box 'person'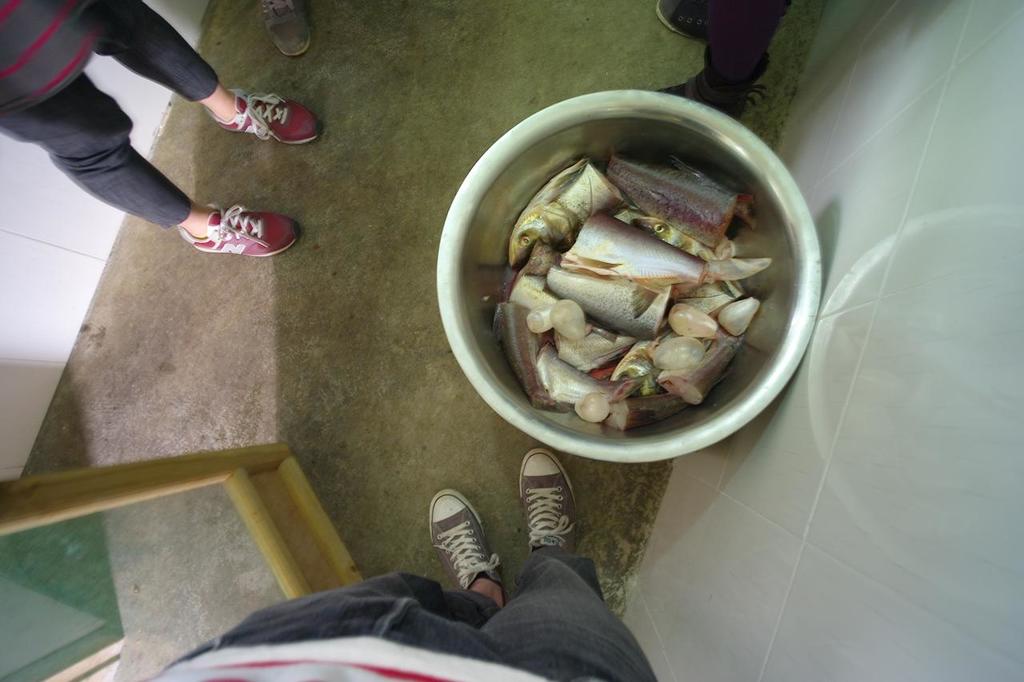
x1=0, y1=0, x2=315, y2=264
